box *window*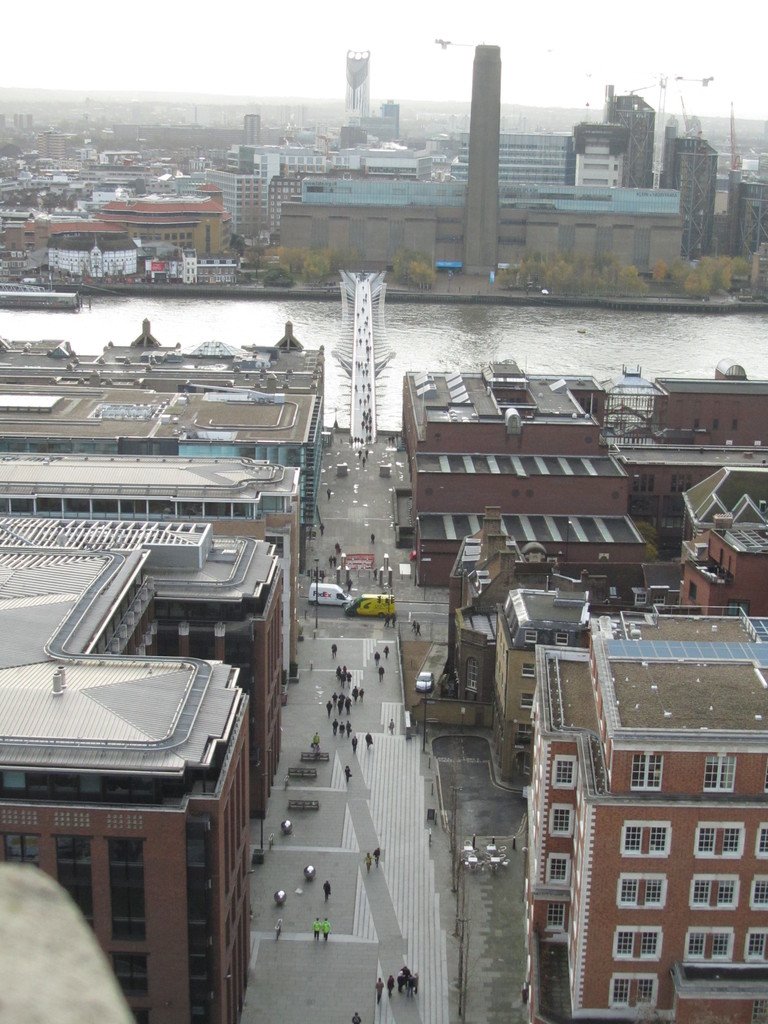
<region>690, 872, 739, 911</region>
